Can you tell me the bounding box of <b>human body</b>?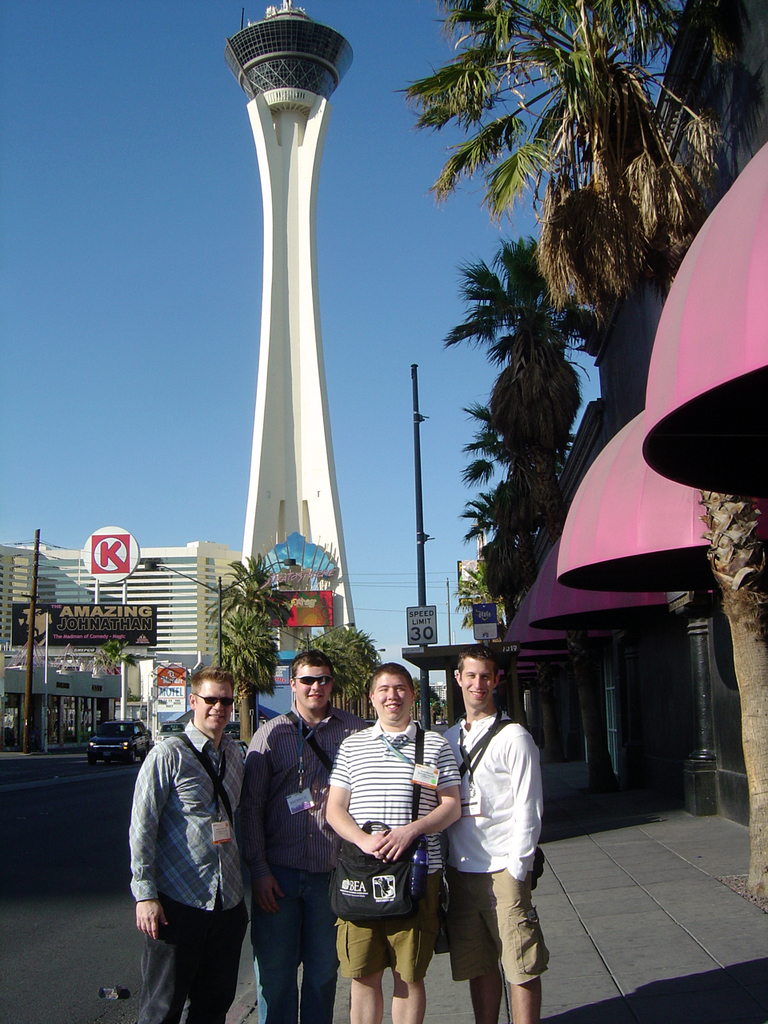
box(130, 723, 250, 1021).
